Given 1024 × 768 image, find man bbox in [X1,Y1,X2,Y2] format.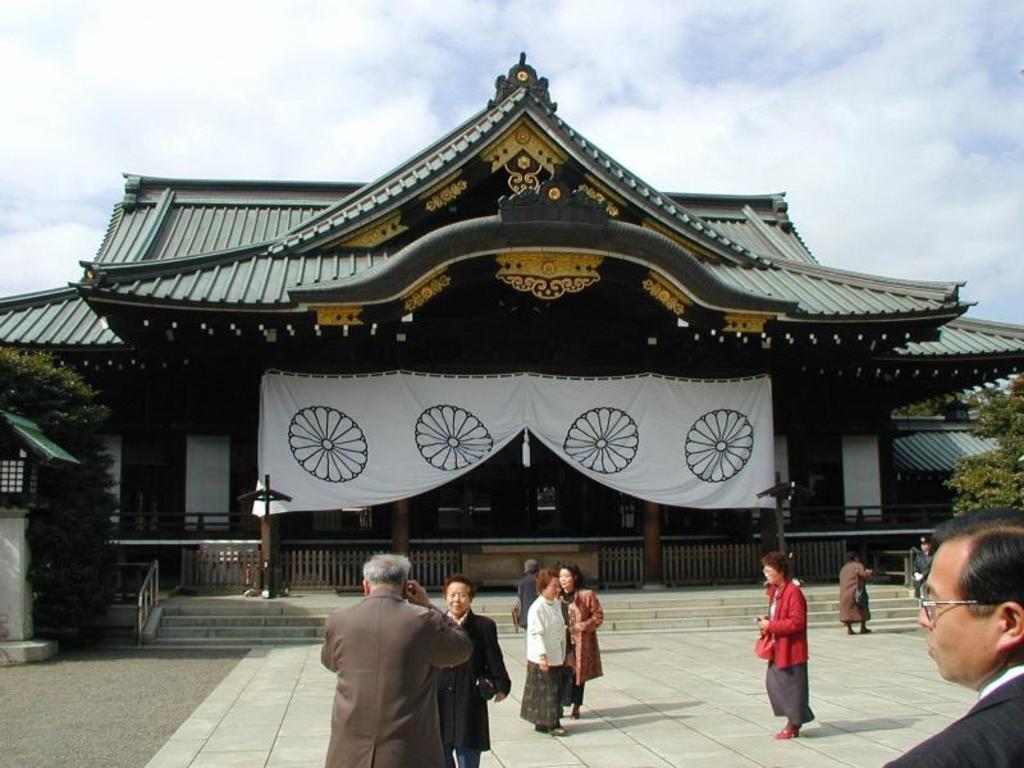
[873,503,1023,767].
